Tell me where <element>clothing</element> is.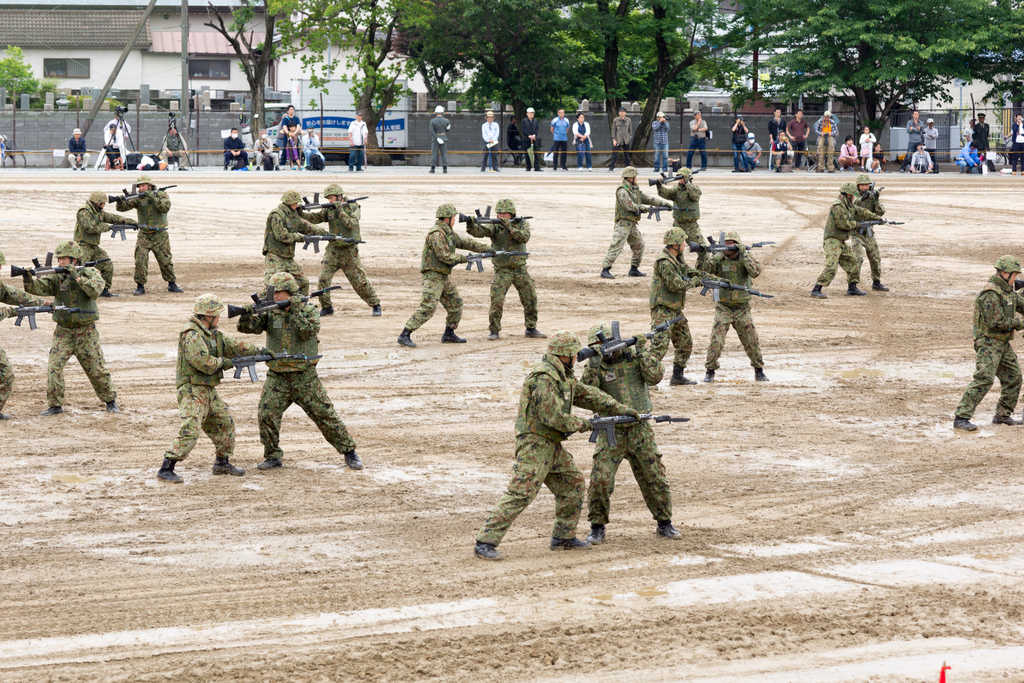
<element>clothing</element> is at pyautogui.locateOnScreen(972, 112, 991, 169).
